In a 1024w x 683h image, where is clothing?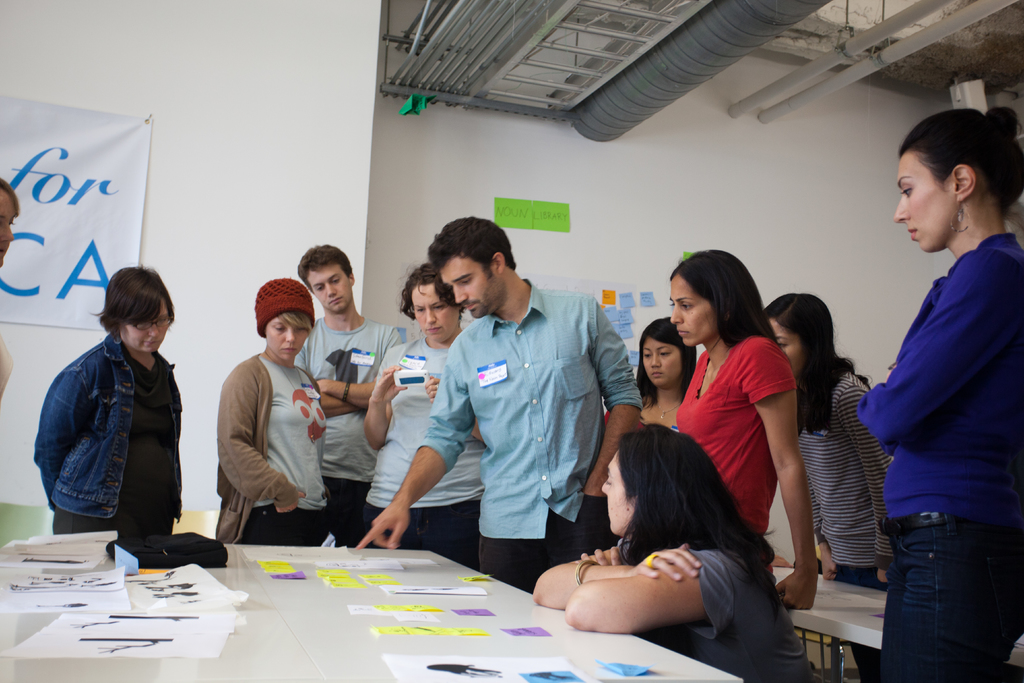
Rect(615, 541, 820, 682).
